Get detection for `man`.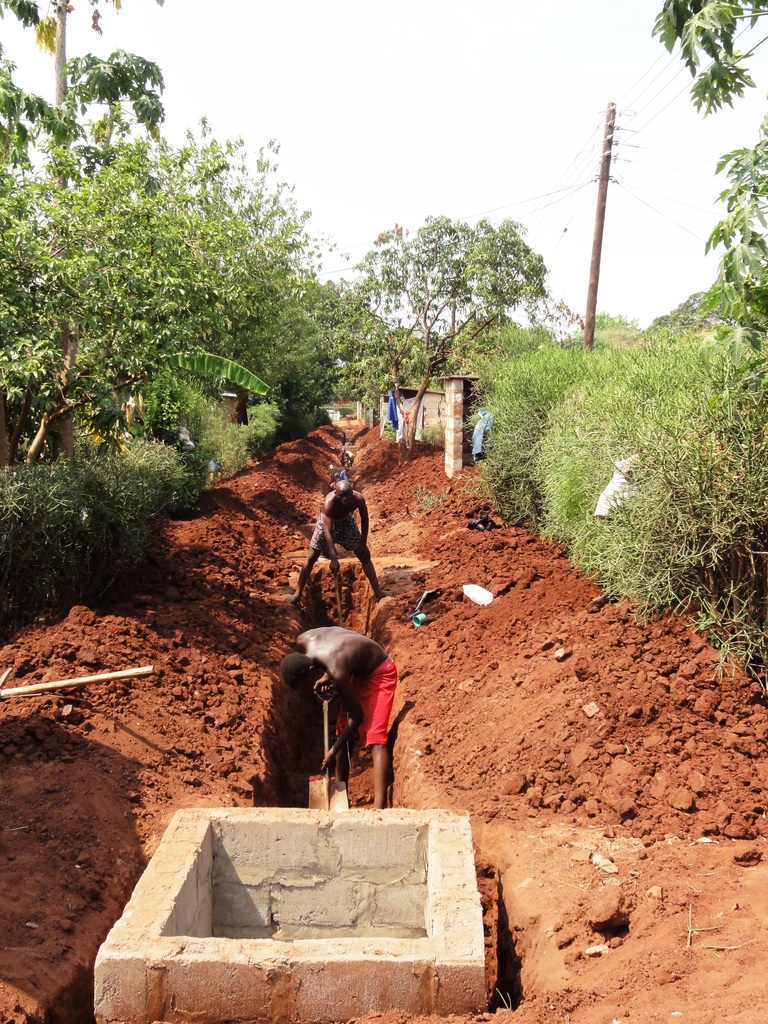
Detection: pyautogui.locateOnScreen(327, 472, 343, 488).
